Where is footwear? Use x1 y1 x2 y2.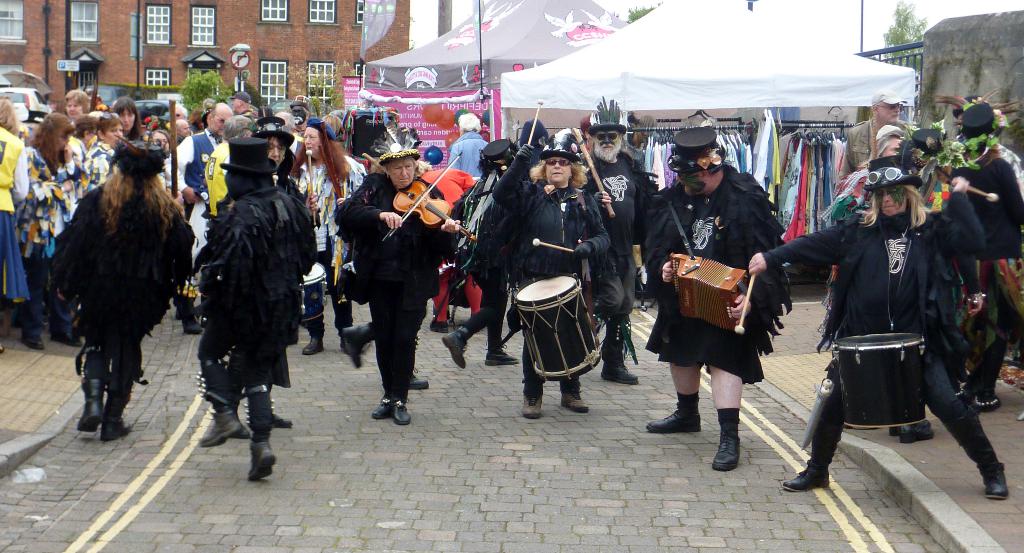
559 379 593 413.
